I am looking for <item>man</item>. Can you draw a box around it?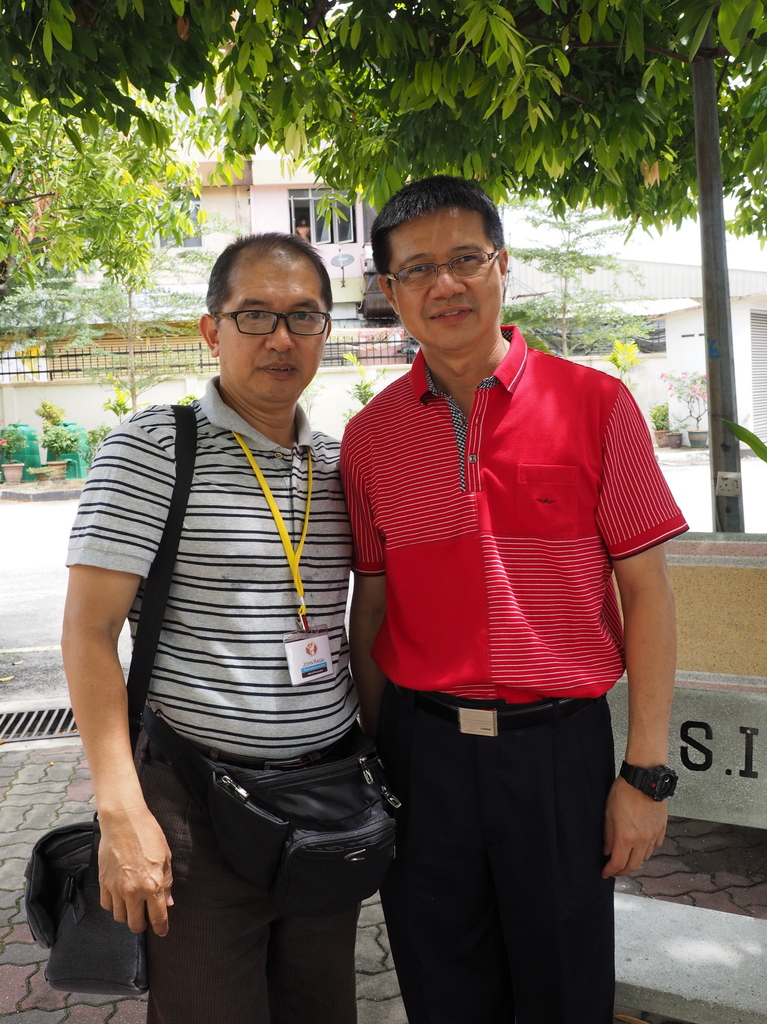
Sure, the bounding box is [58,232,364,1023].
